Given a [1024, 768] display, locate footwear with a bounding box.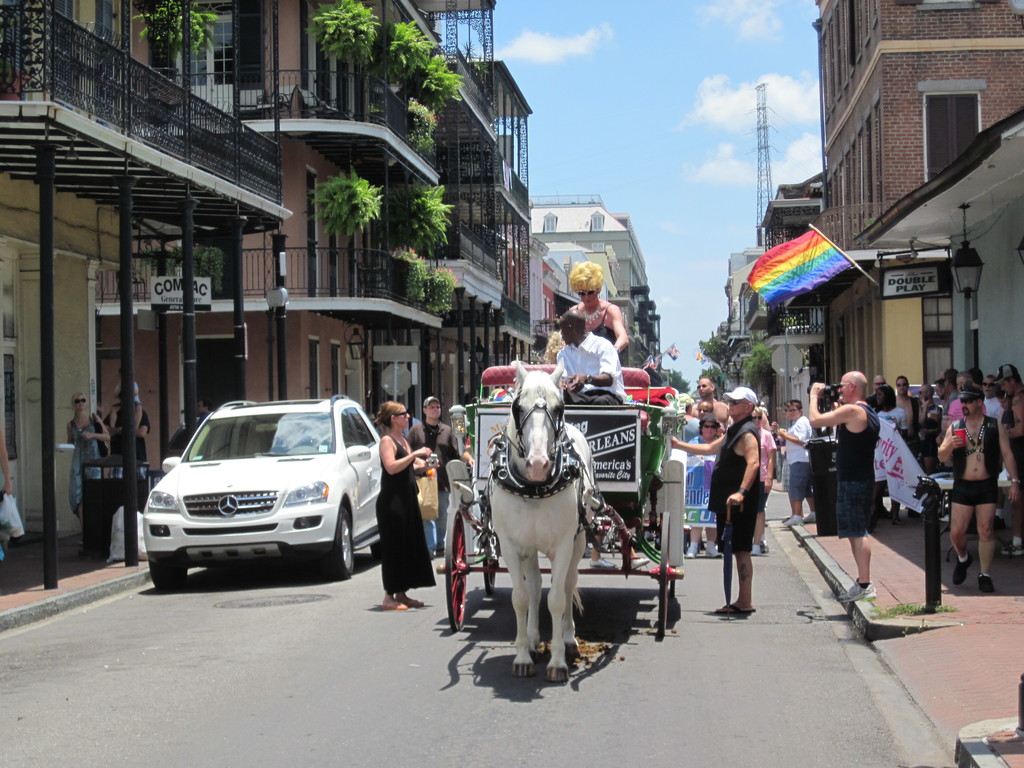
Located: [x1=747, y1=542, x2=763, y2=558].
